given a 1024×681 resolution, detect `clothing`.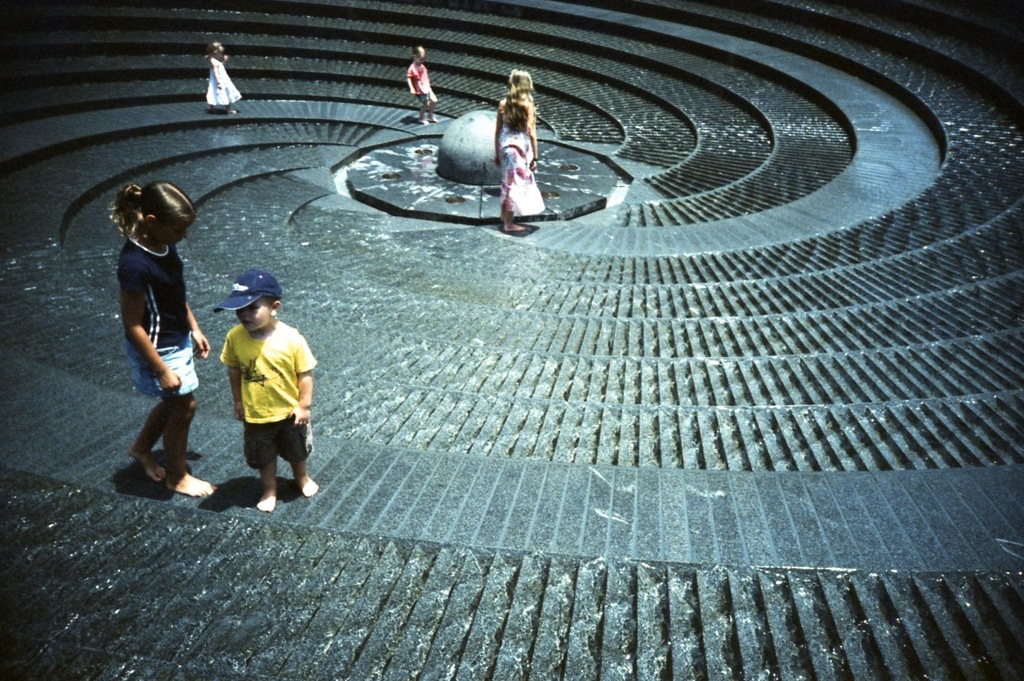
locate(114, 239, 203, 397).
